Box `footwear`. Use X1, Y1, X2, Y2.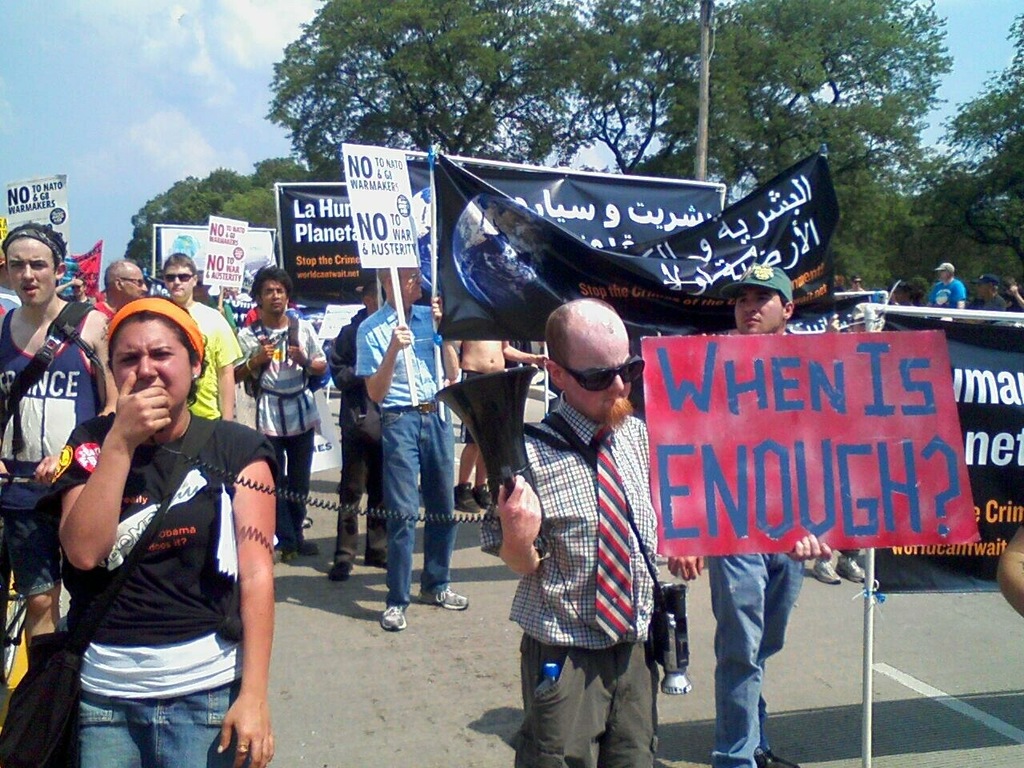
811, 561, 841, 583.
